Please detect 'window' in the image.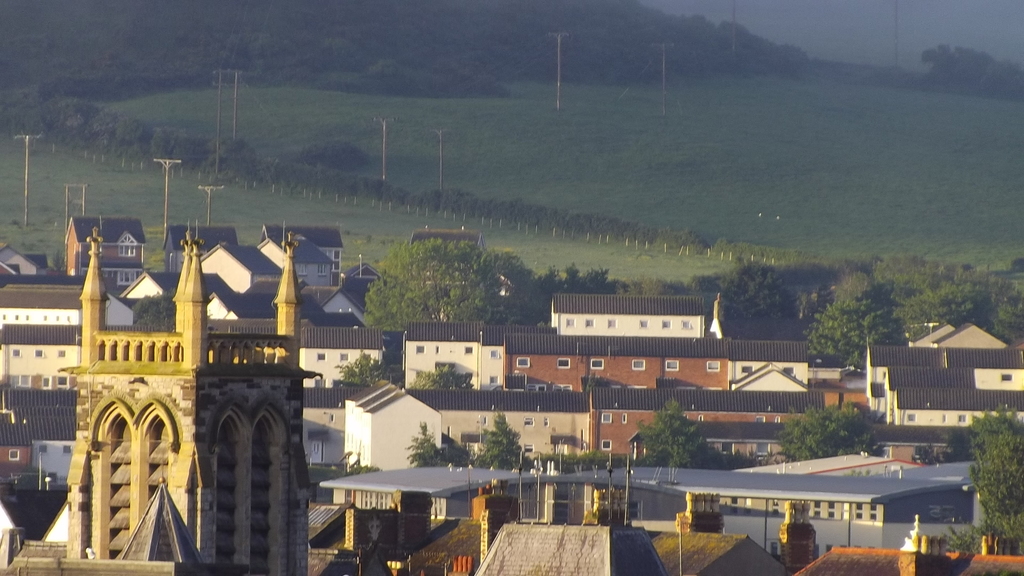
bbox(525, 414, 534, 426).
